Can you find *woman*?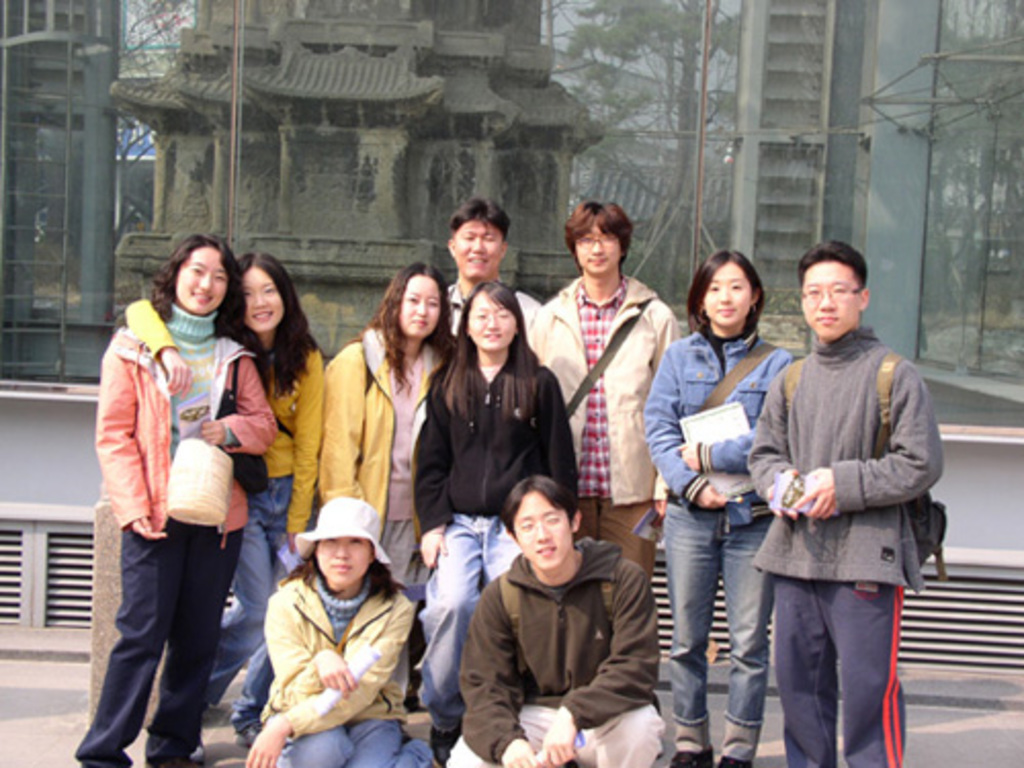
Yes, bounding box: rect(408, 281, 578, 766).
